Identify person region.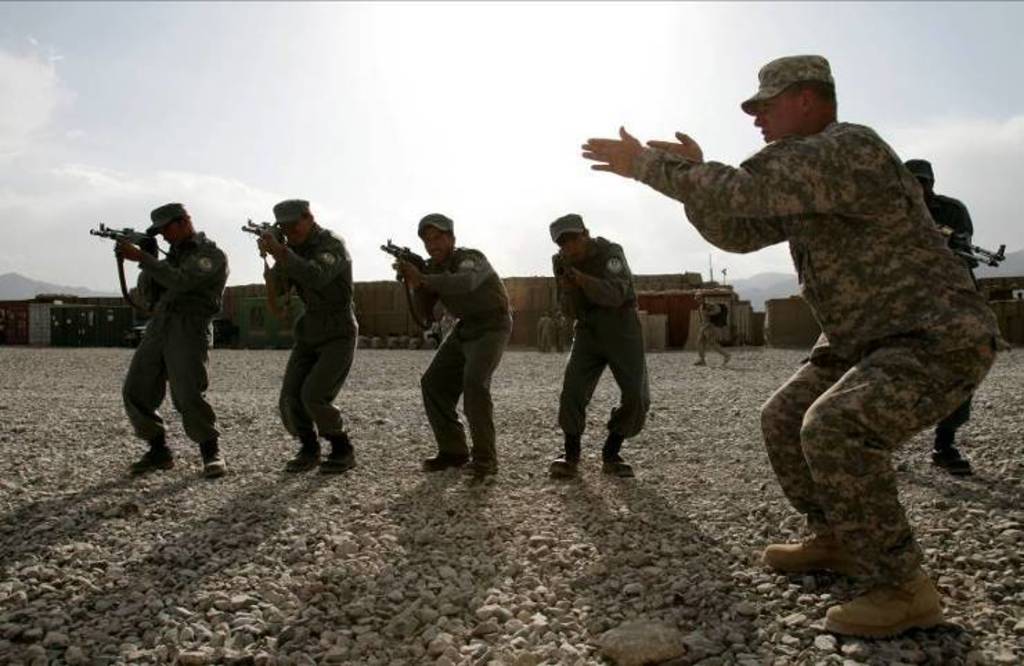
Region: 390 215 513 483.
